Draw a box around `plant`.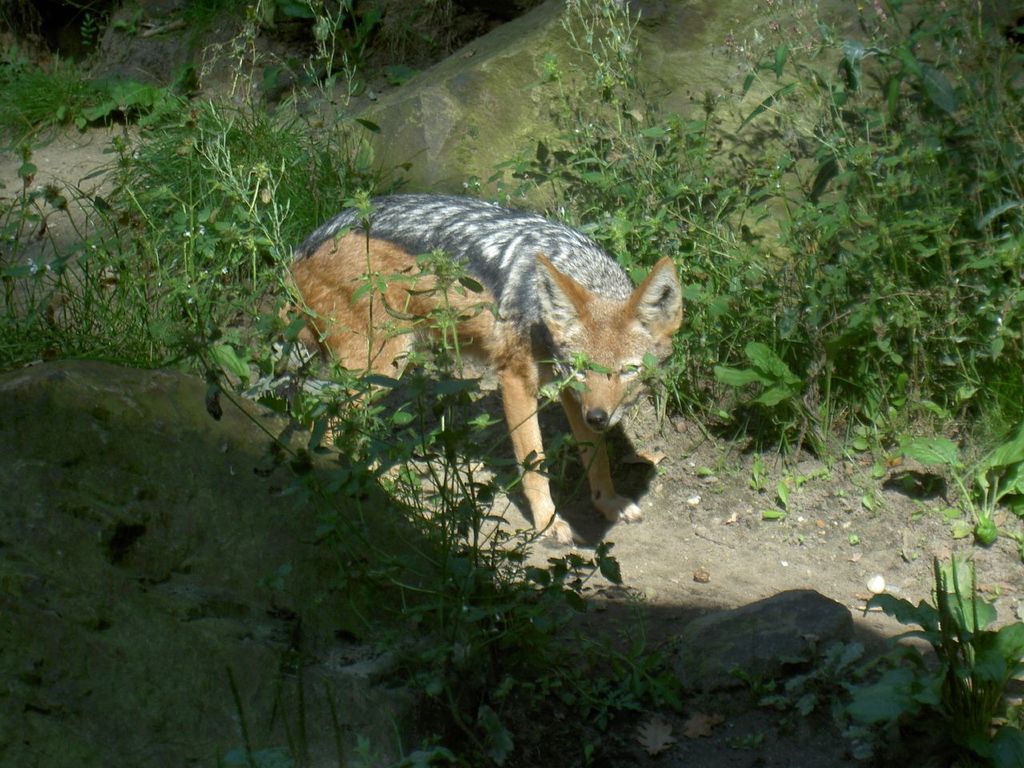
box(707, 0, 1023, 453).
